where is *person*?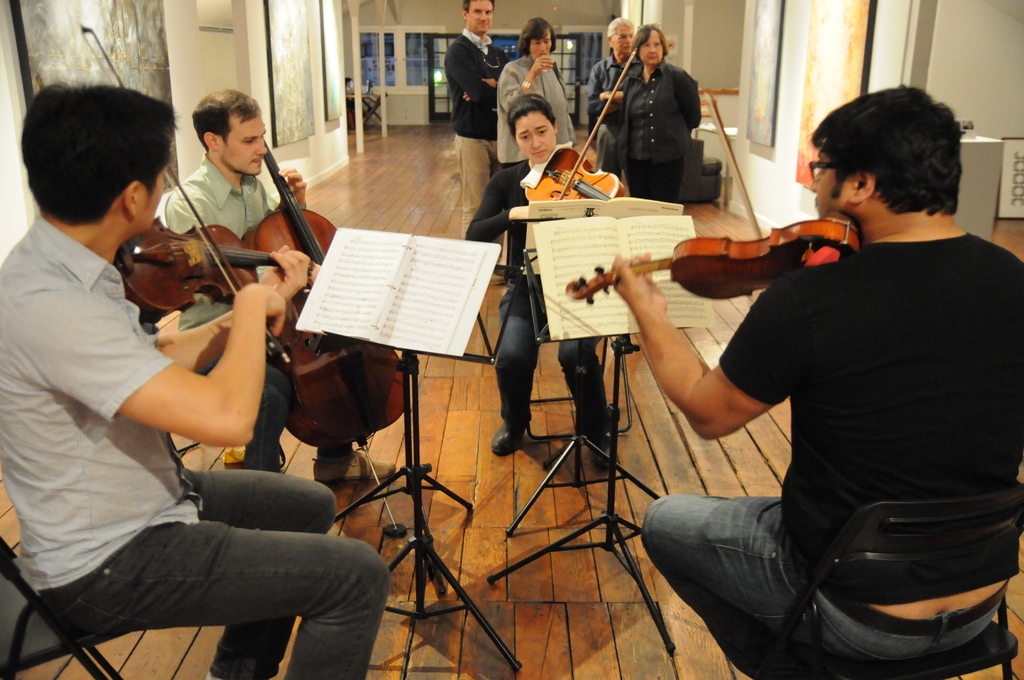
<region>605, 83, 1023, 679</region>.
